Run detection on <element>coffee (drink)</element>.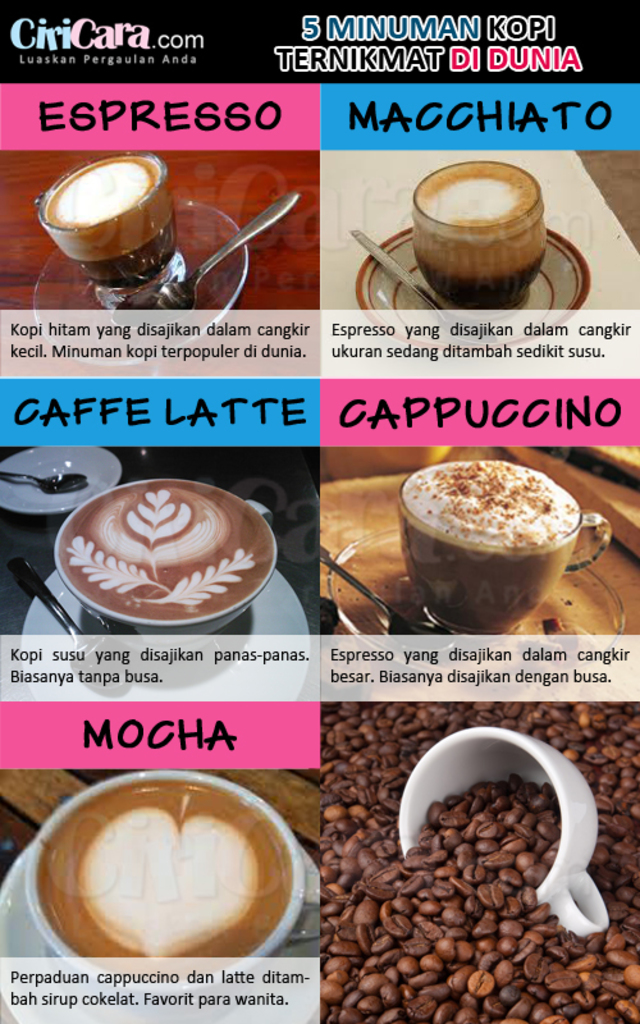
Result: l=38, t=161, r=178, b=284.
